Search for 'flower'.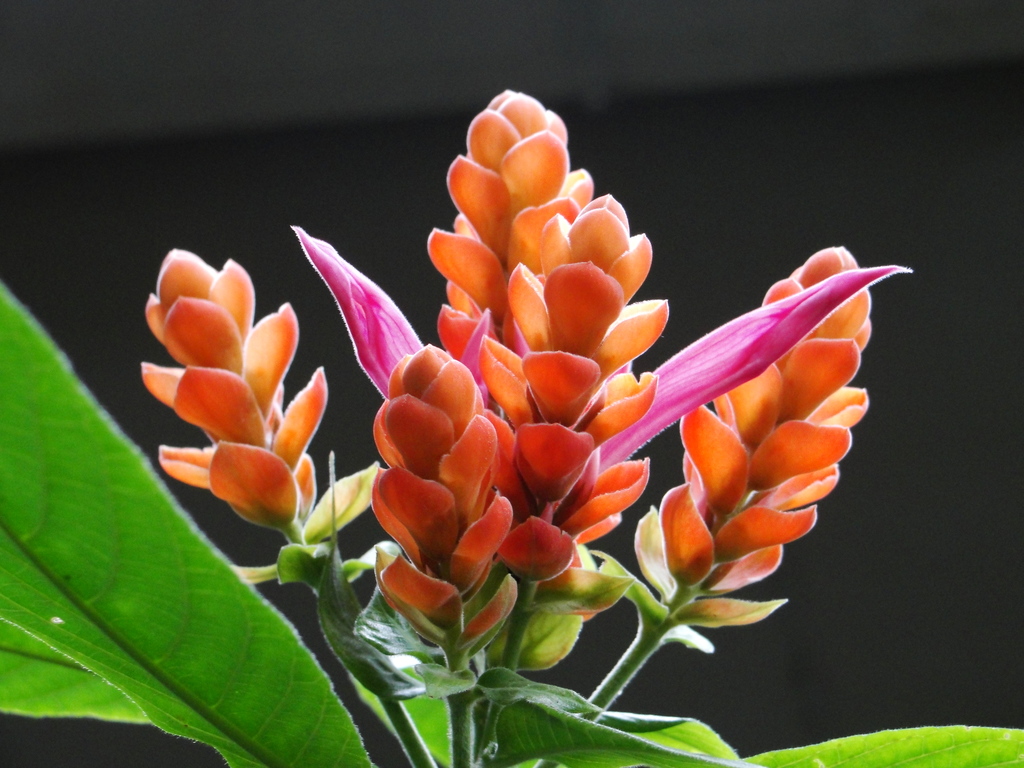
Found at (476, 192, 671, 584).
